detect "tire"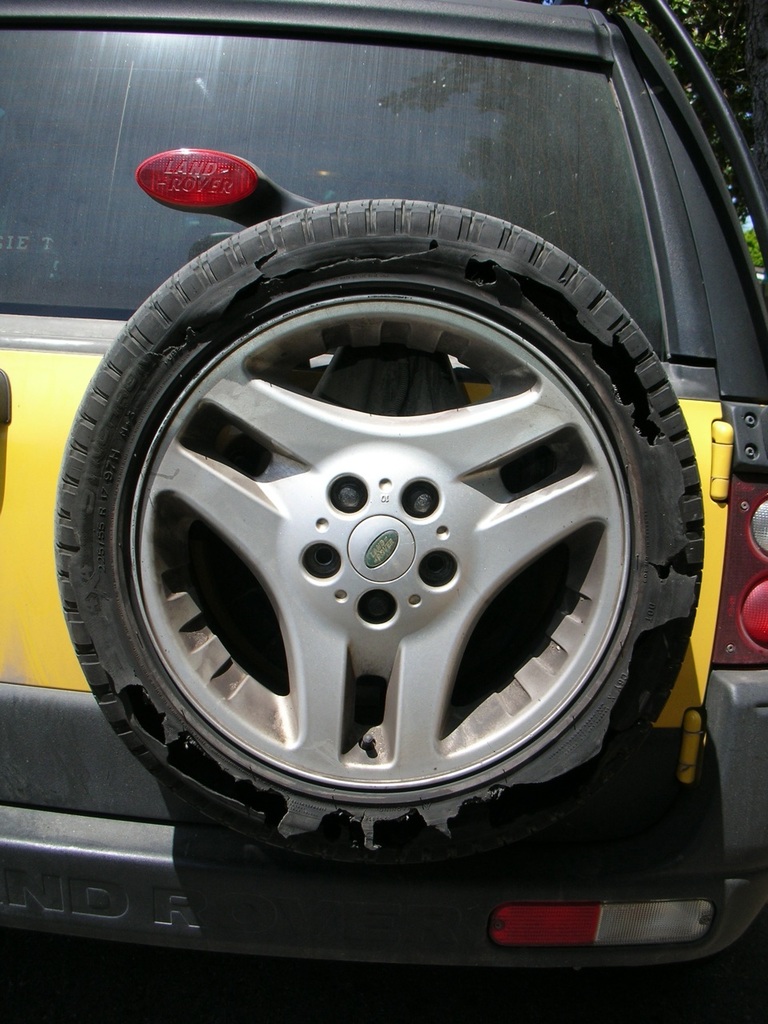
(x1=108, y1=178, x2=669, y2=846)
